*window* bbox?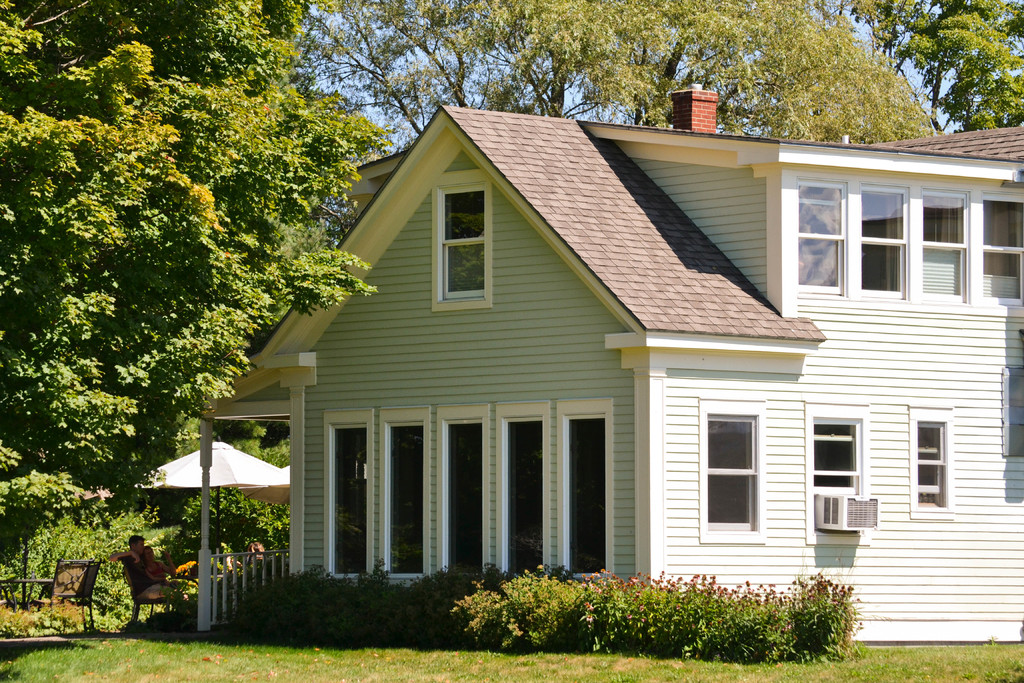
[x1=911, y1=408, x2=955, y2=517]
